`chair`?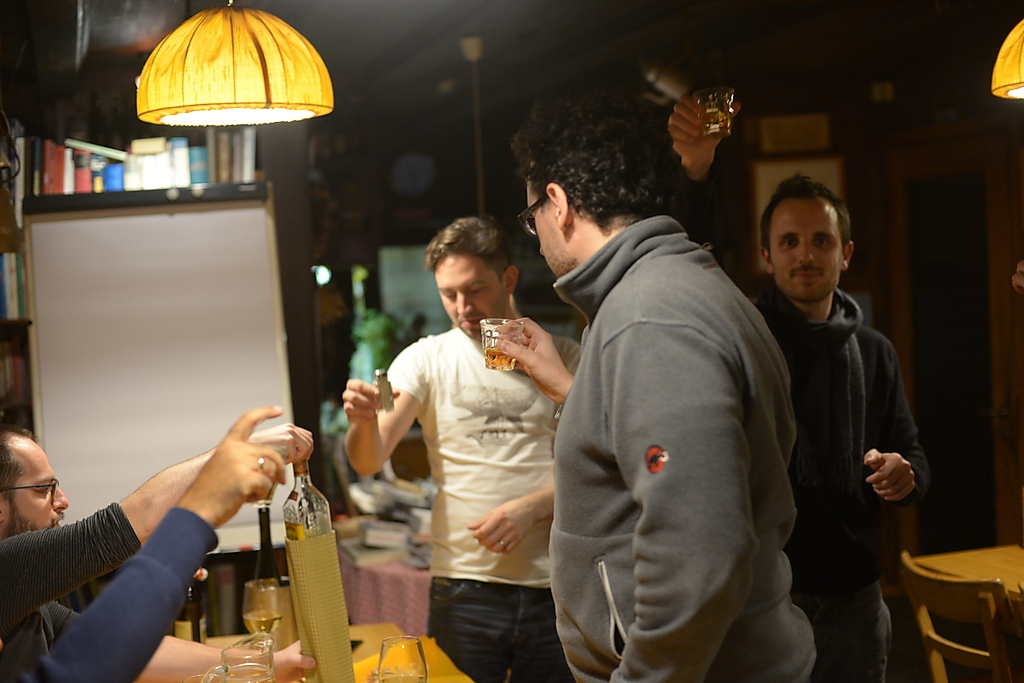
{"x1": 902, "y1": 544, "x2": 1023, "y2": 682}
